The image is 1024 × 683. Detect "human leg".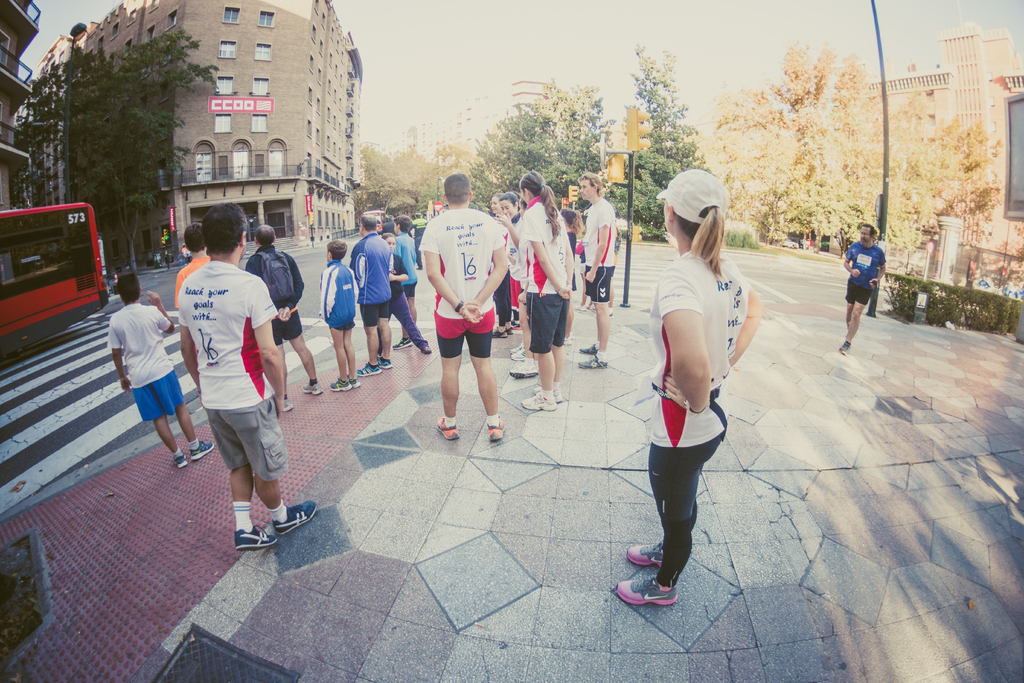
Detection: 348:323:353:388.
